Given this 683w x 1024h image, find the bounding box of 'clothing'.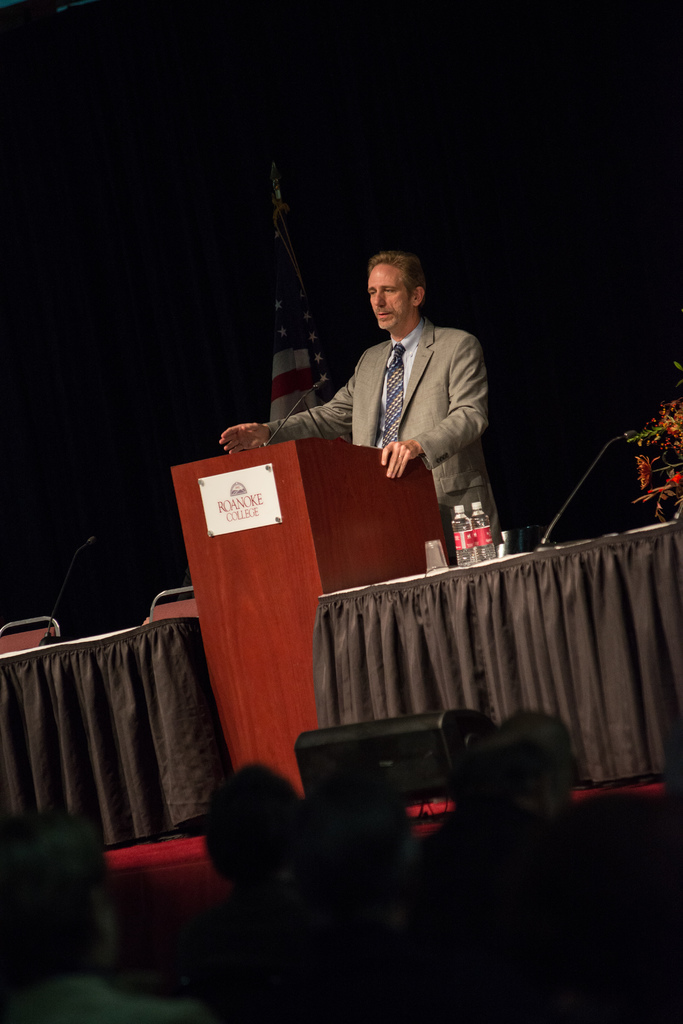
pyautogui.locateOnScreen(253, 300, 486, 474).
